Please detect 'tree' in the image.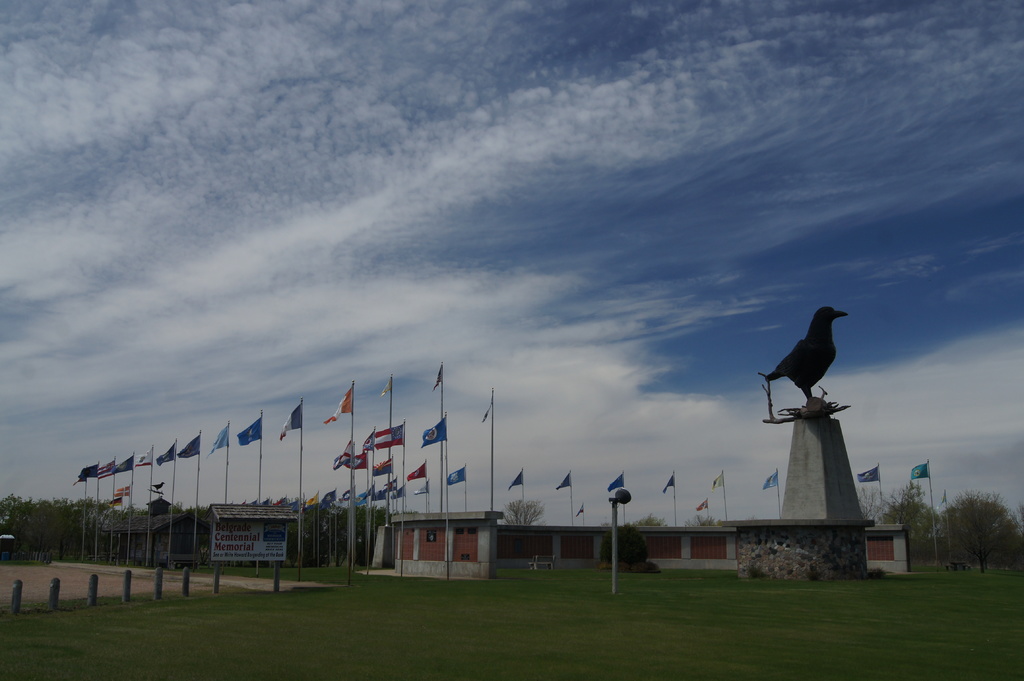
left=620, top=513, right=668, bottom=527.
